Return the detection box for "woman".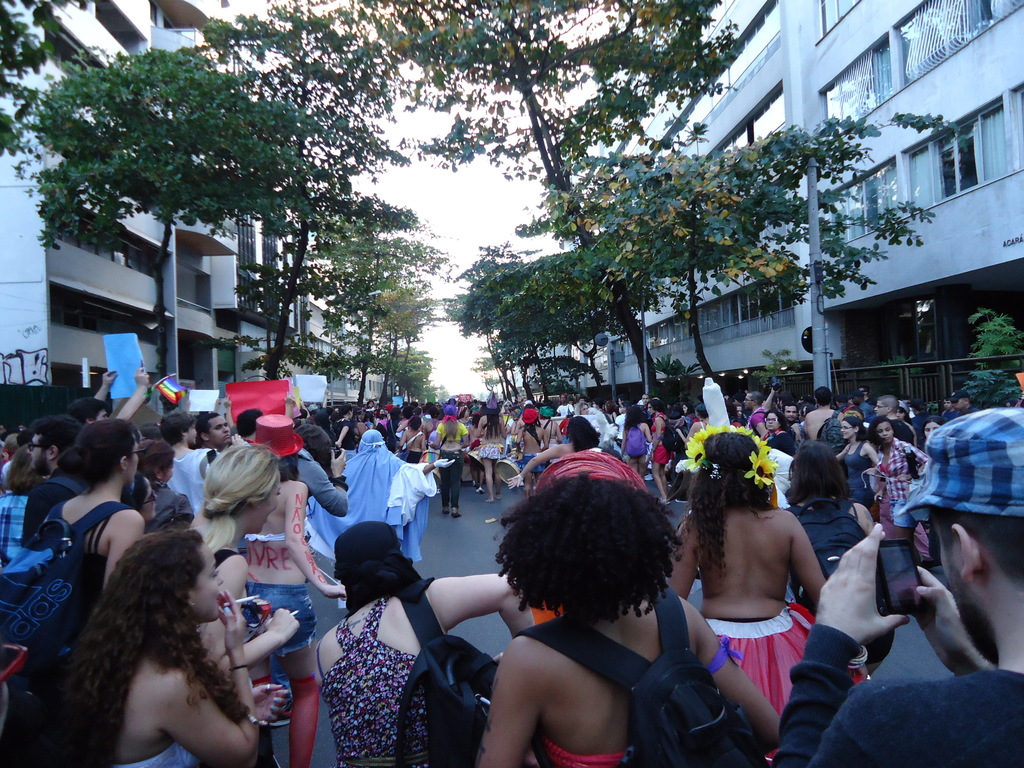
Rect(835, 414, 883, 518).
